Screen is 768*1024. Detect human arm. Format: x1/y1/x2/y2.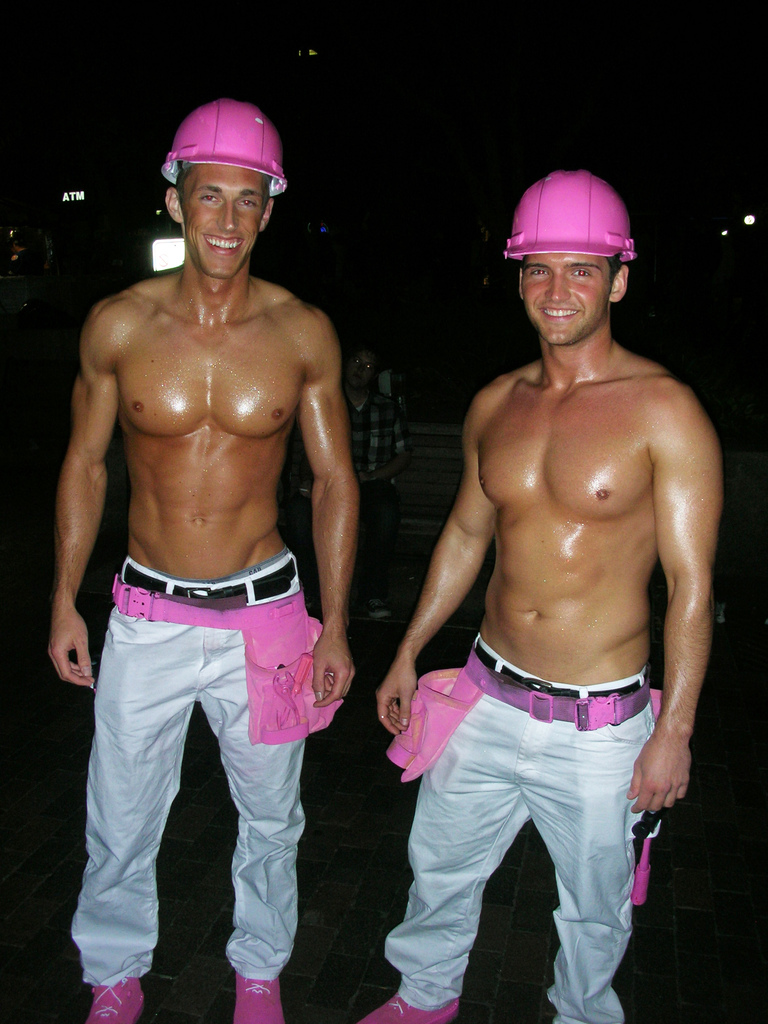
298/305/366/711.
